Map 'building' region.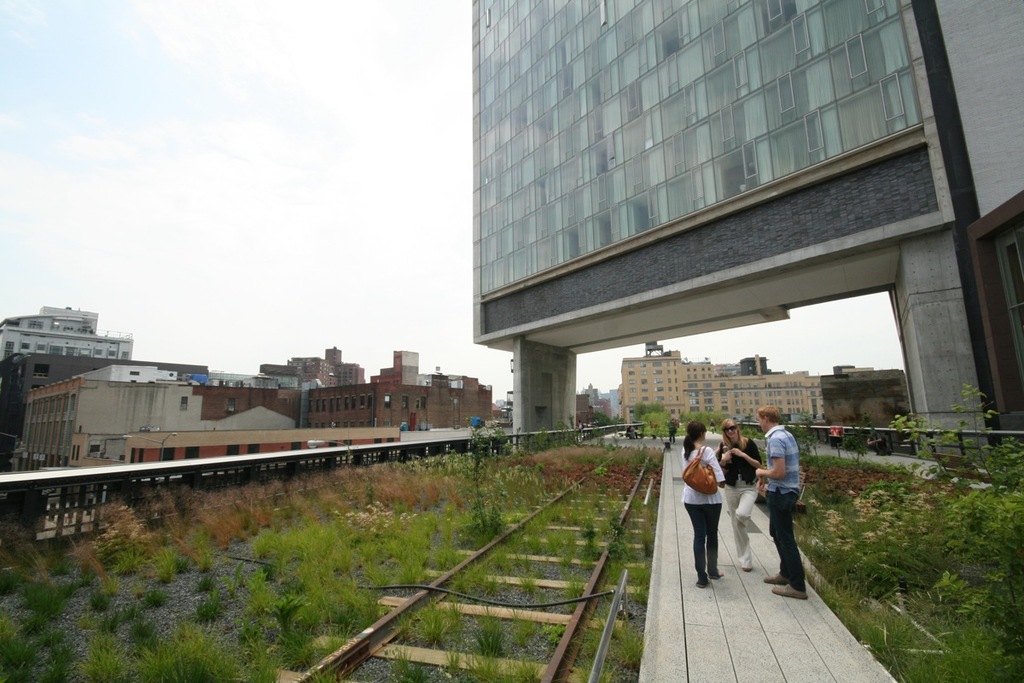
Mapped to 464/0/1023/454.
